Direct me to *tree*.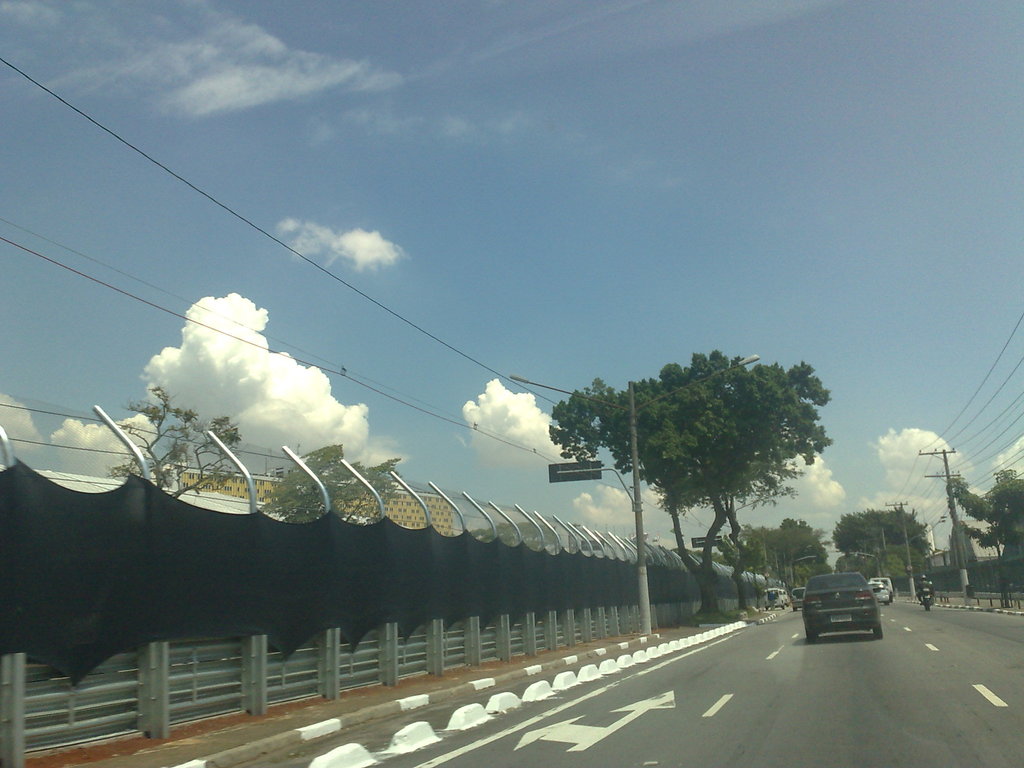
Direction: region(119, 388, 246, 492).
